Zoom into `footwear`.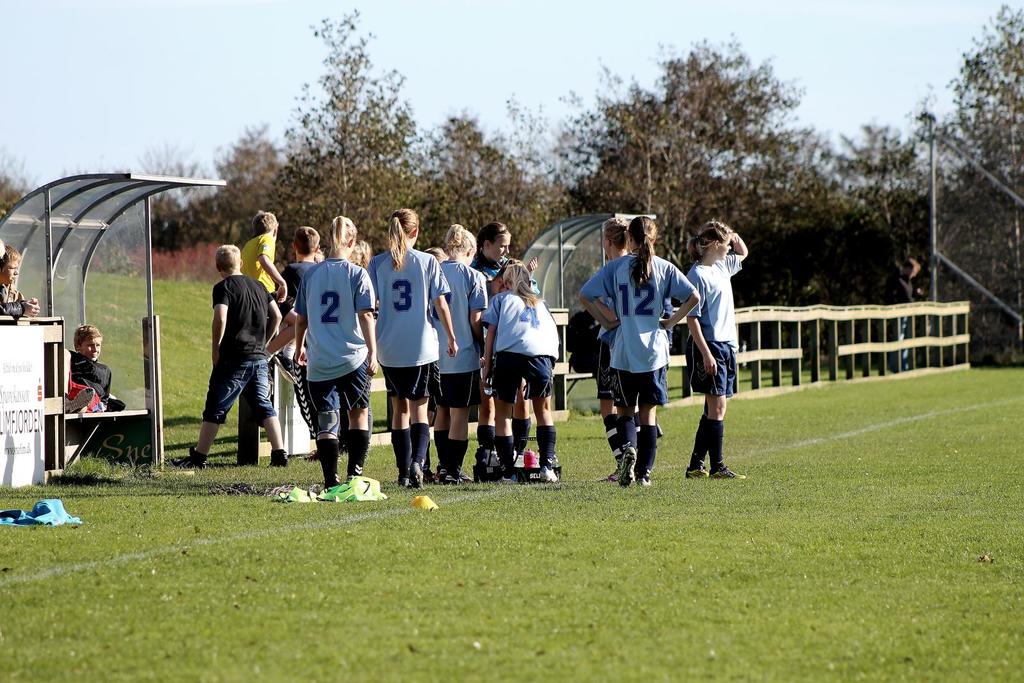
Zoom target: BBox(617, 447, 633, 488).
